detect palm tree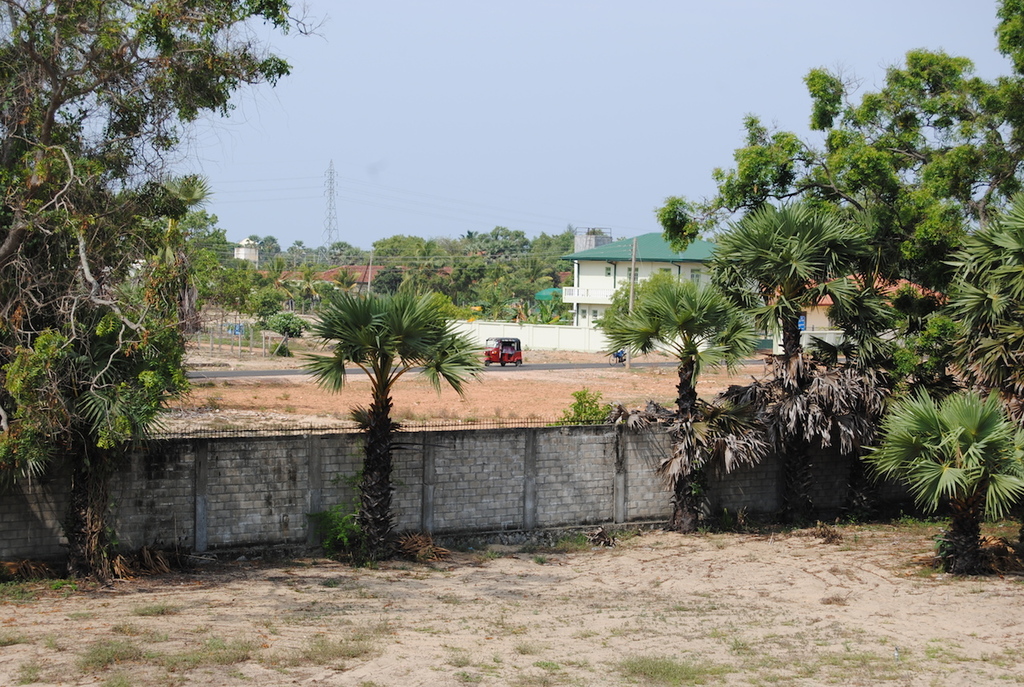
BBox(702, 198, 874, 529)
